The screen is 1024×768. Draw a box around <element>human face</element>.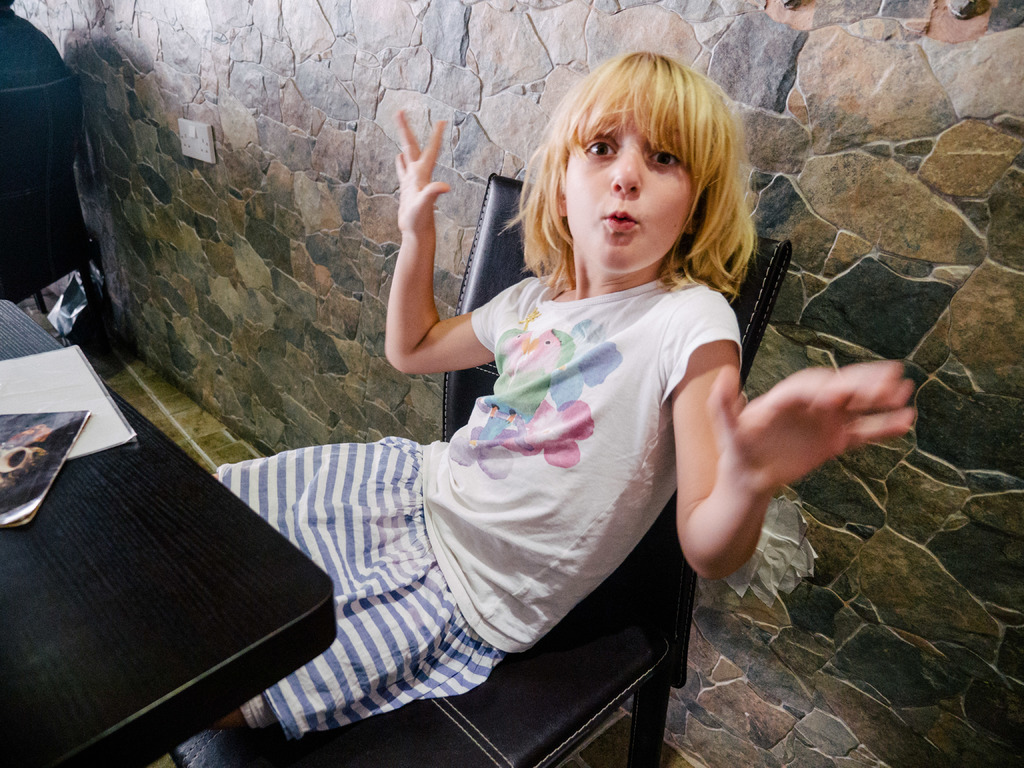
<box>559,106,694,273</box>.
